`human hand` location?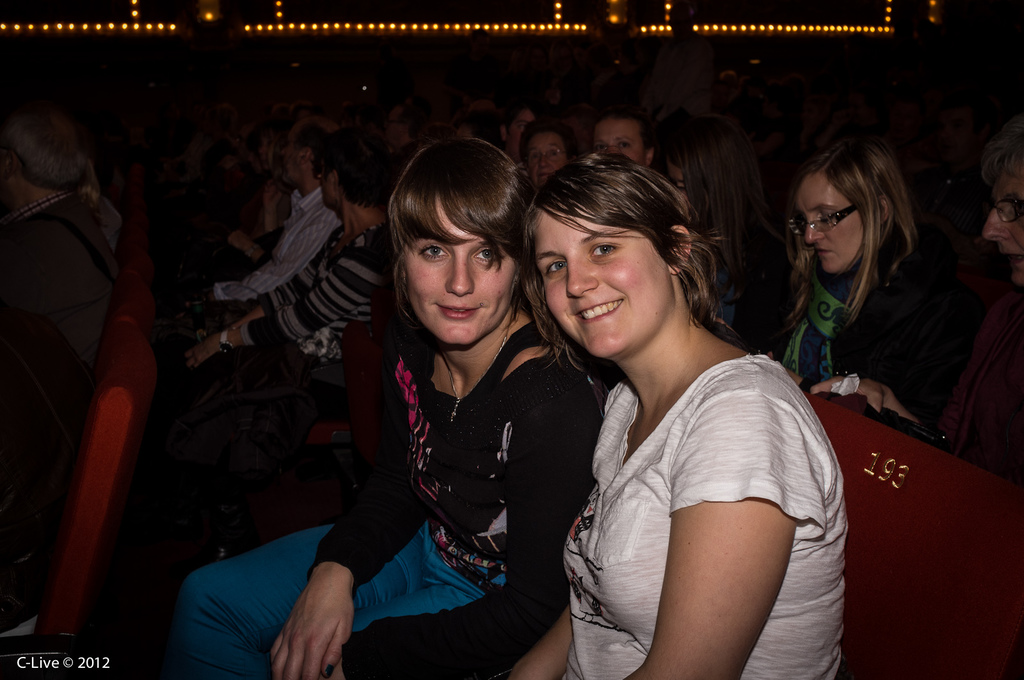
278 551 350 679
